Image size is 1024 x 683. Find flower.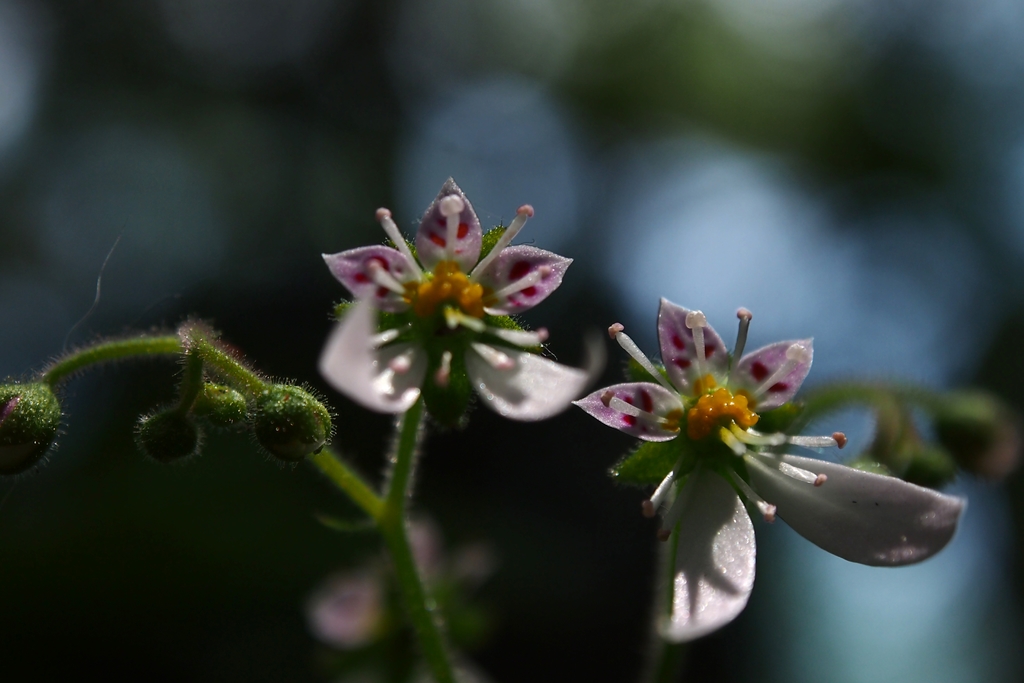
570, 294, 972, 645.
